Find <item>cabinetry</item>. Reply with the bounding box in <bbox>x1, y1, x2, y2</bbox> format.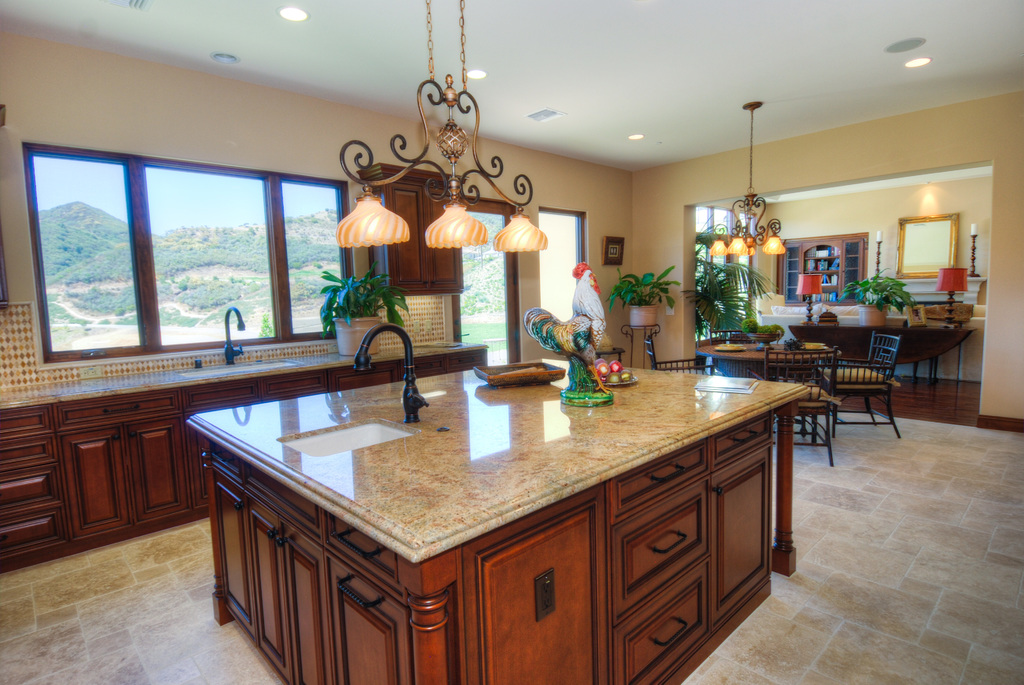
<bbox>355, 166, 470, 298</bbox>.
